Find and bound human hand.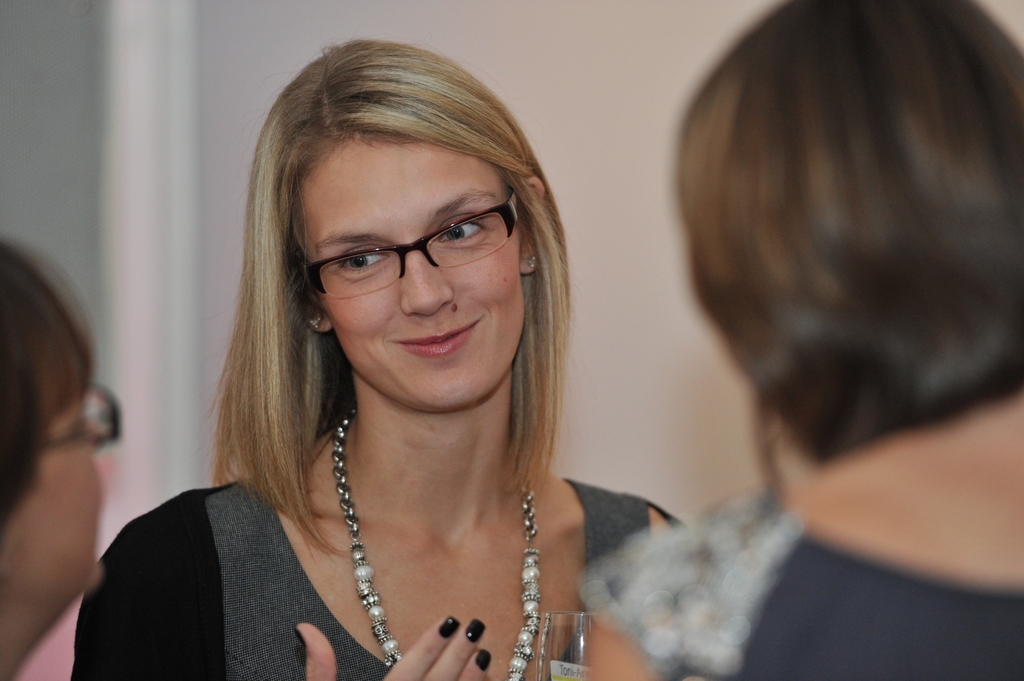
Bound: rect(294, 613, 489, 680).
